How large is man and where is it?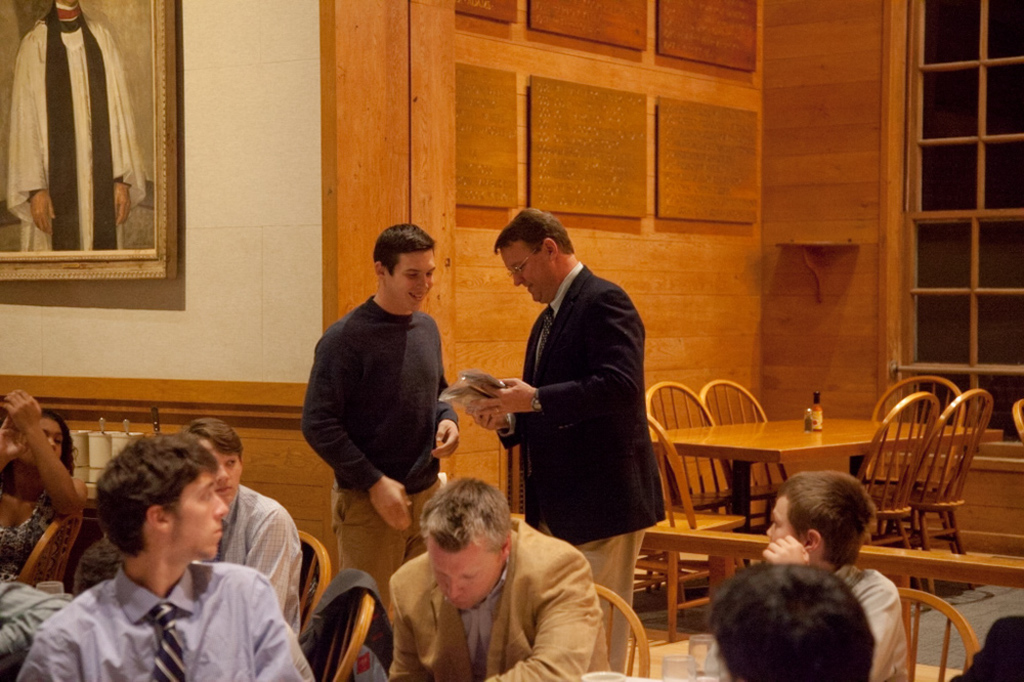
Bounding box: bbox=(6, 0, 152, 254).
